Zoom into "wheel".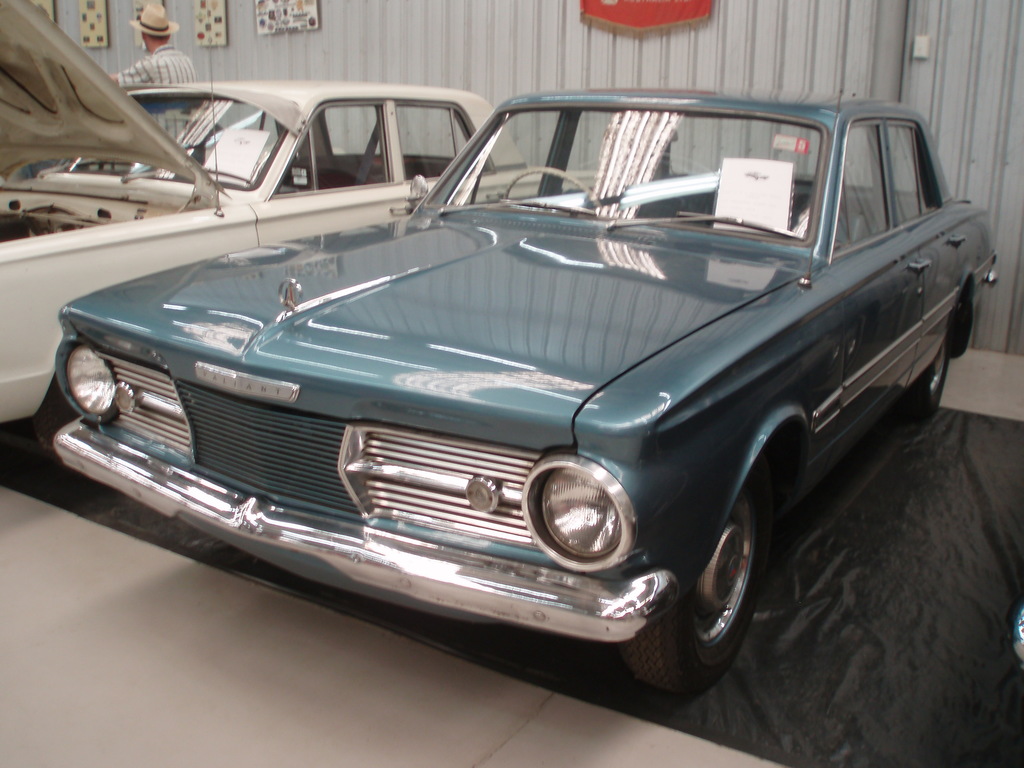
Zoom target: locate(655, 475, 782, 684).
